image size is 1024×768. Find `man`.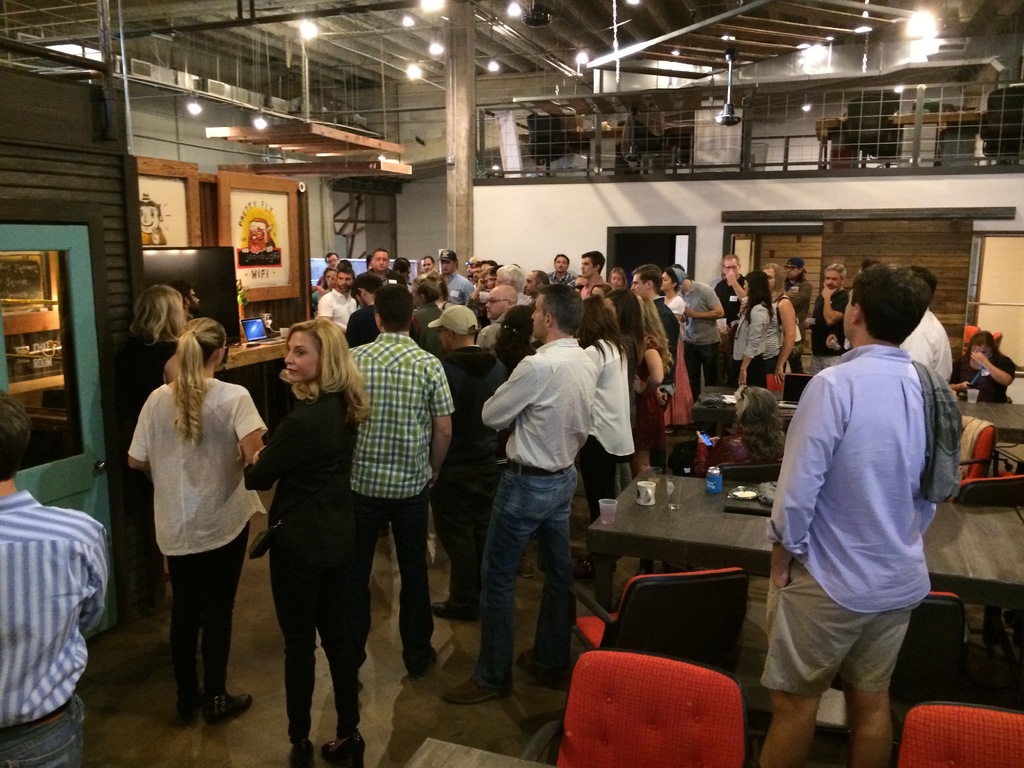
locate(897, 267, 954, 380).
